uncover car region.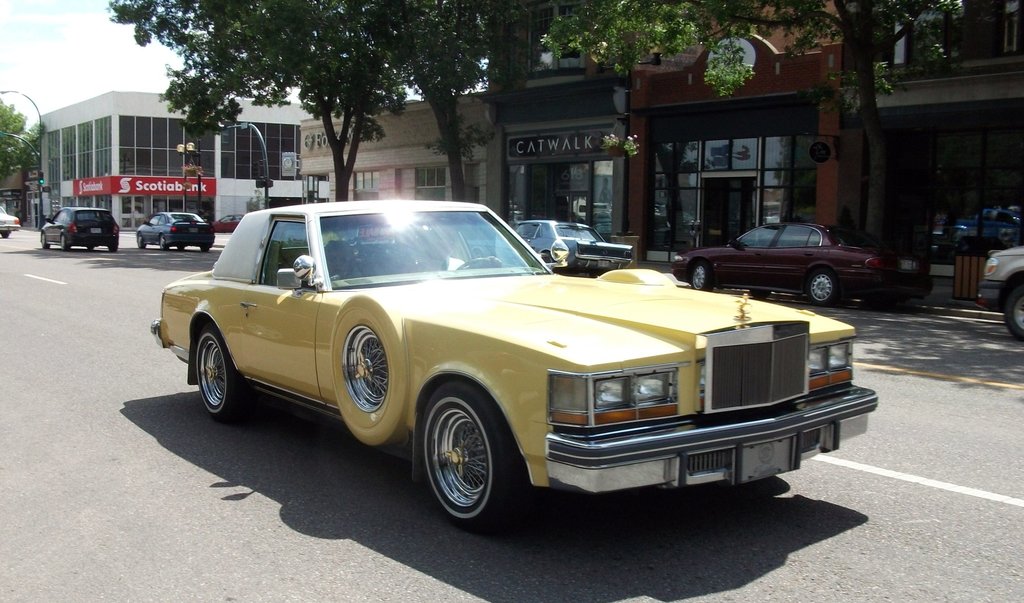
Uncovered: box(143, 195, 879, 531).
